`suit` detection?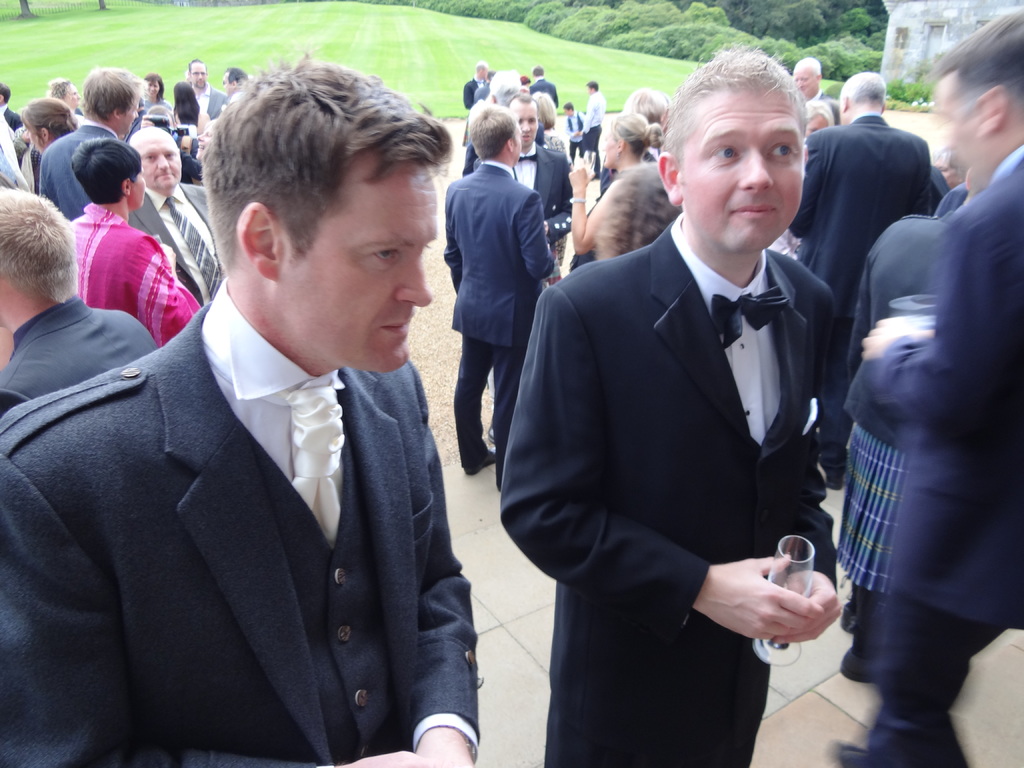
rect(848, 132, 1023, 767)
